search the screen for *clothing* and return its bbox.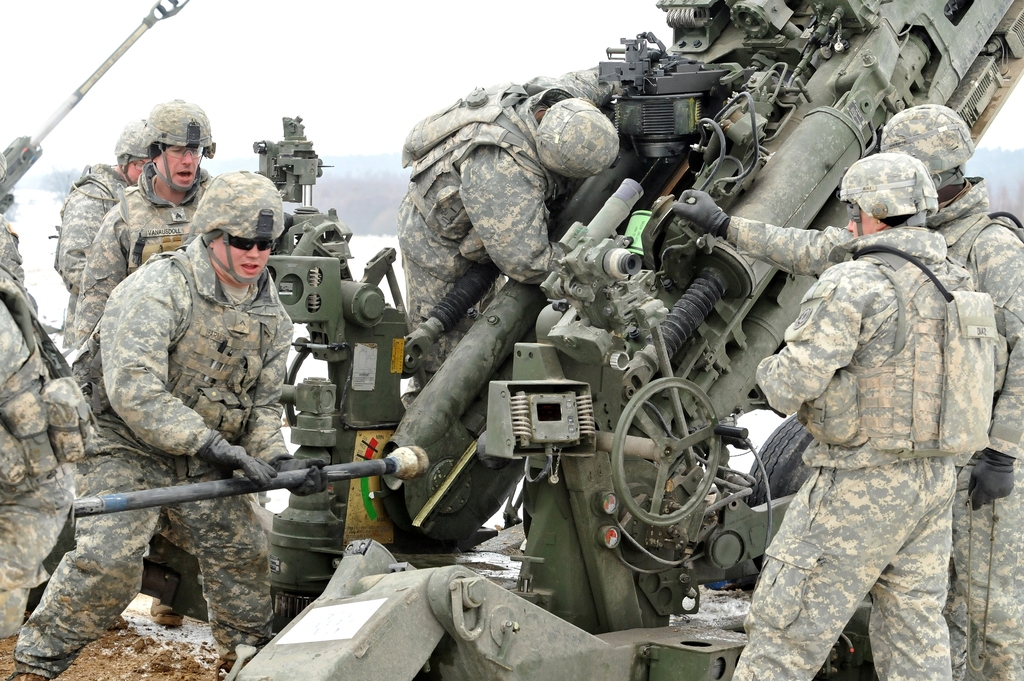
Found: bbox=[17, 233, 301, 650].
